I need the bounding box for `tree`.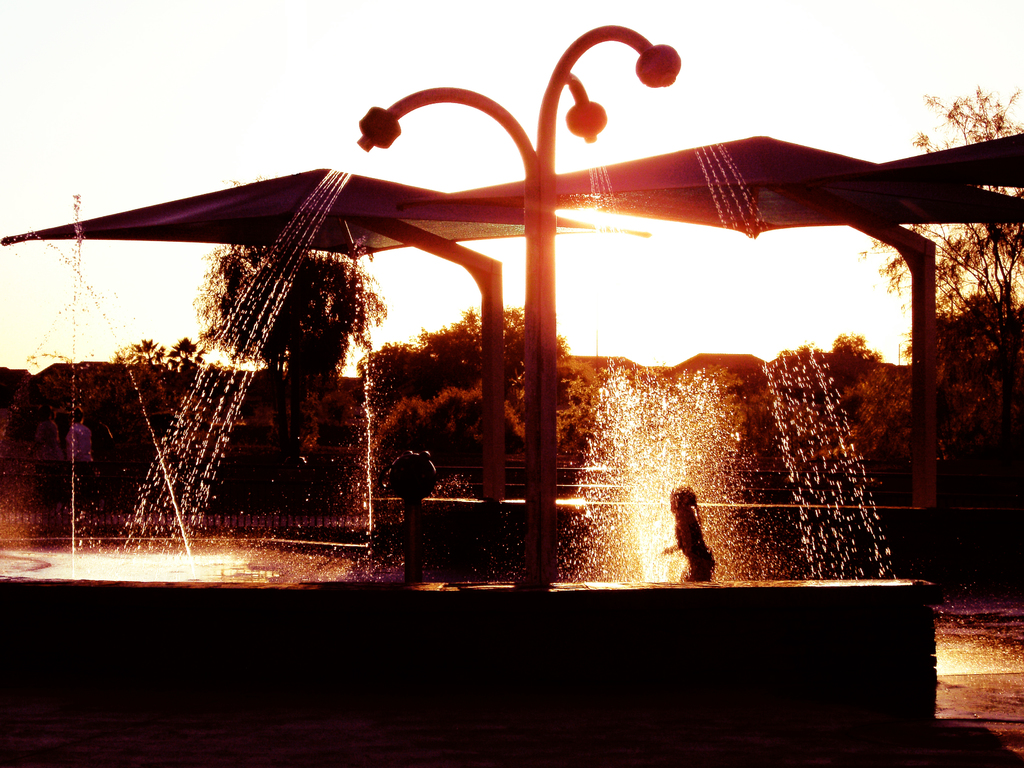
Here it is: 189,178,389,478.
